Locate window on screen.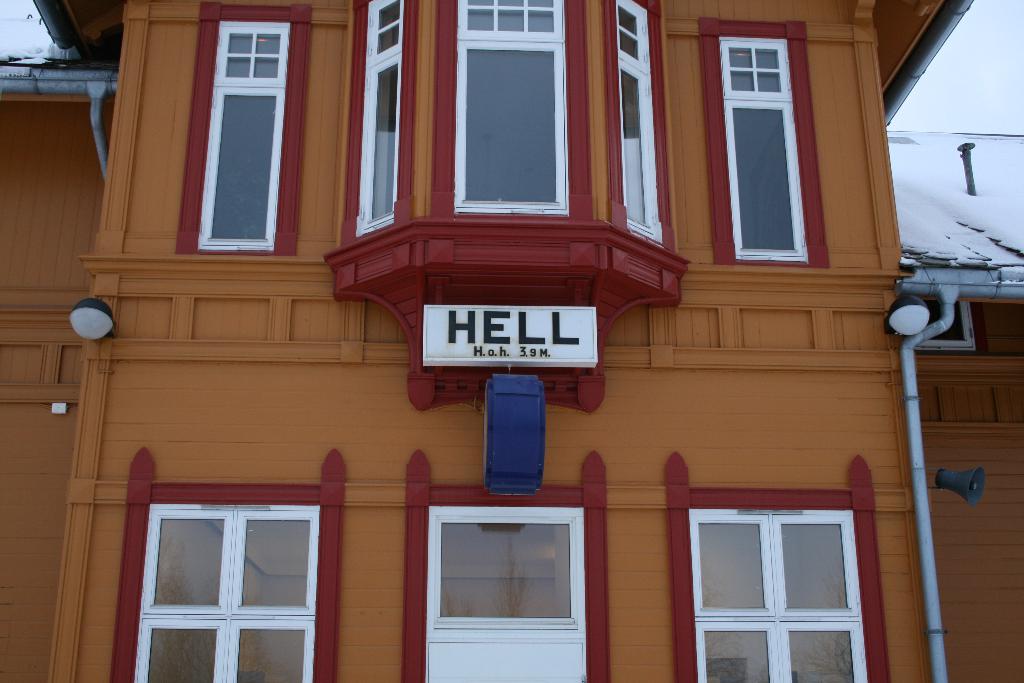
On screen at 618:0:664:243.
